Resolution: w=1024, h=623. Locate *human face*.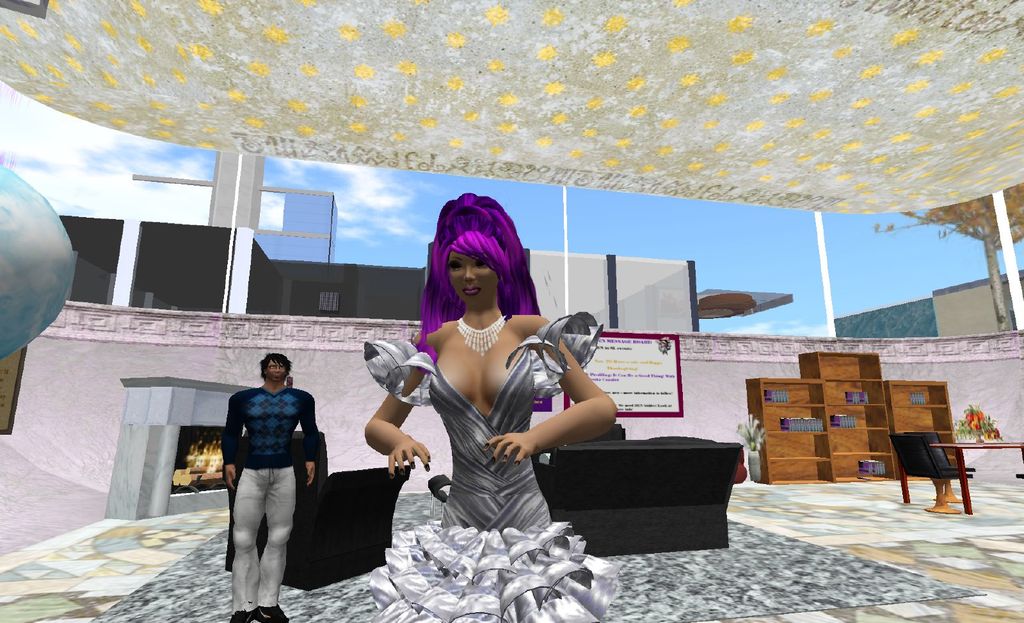
268, 360, 289, 382.
